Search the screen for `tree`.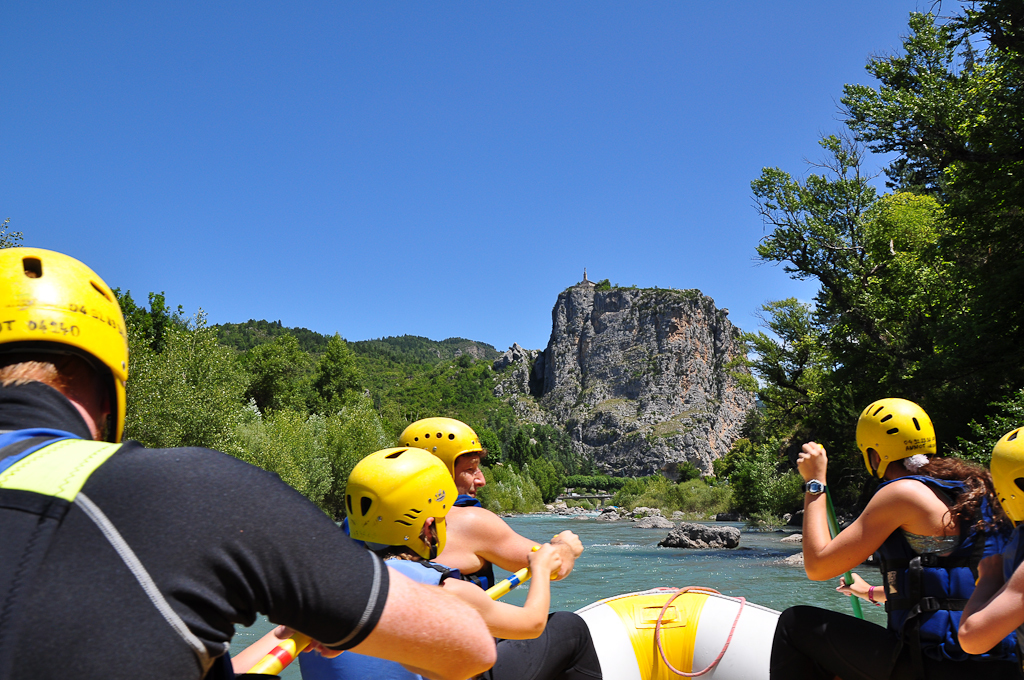
Found at <box>0,217,25,246</box>.
